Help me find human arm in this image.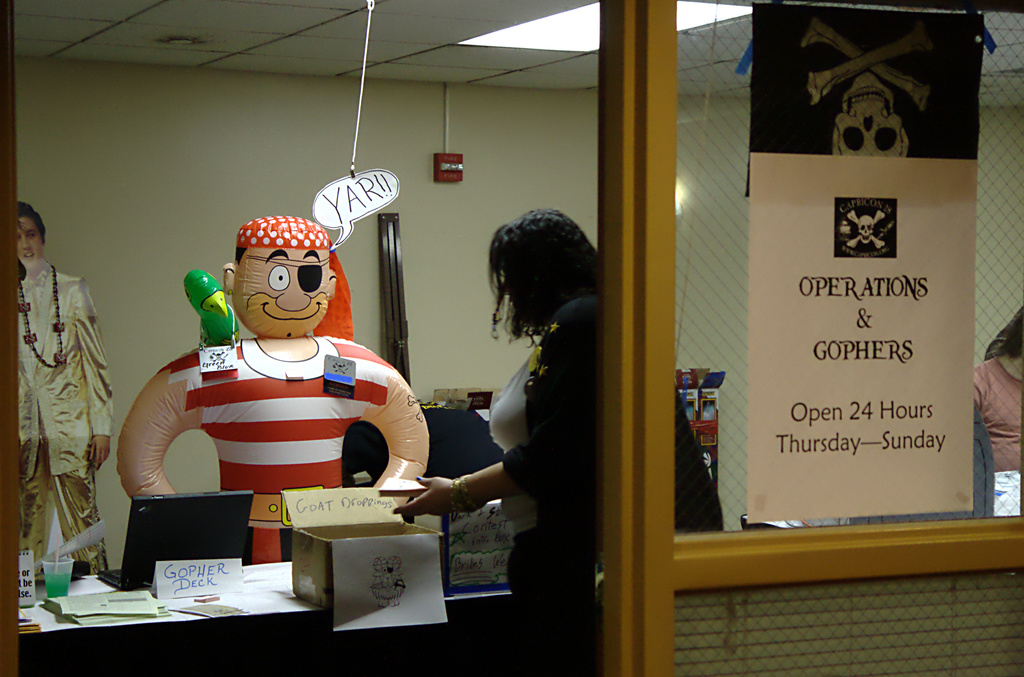
Found it: rect(390, 461, 524, 517).
